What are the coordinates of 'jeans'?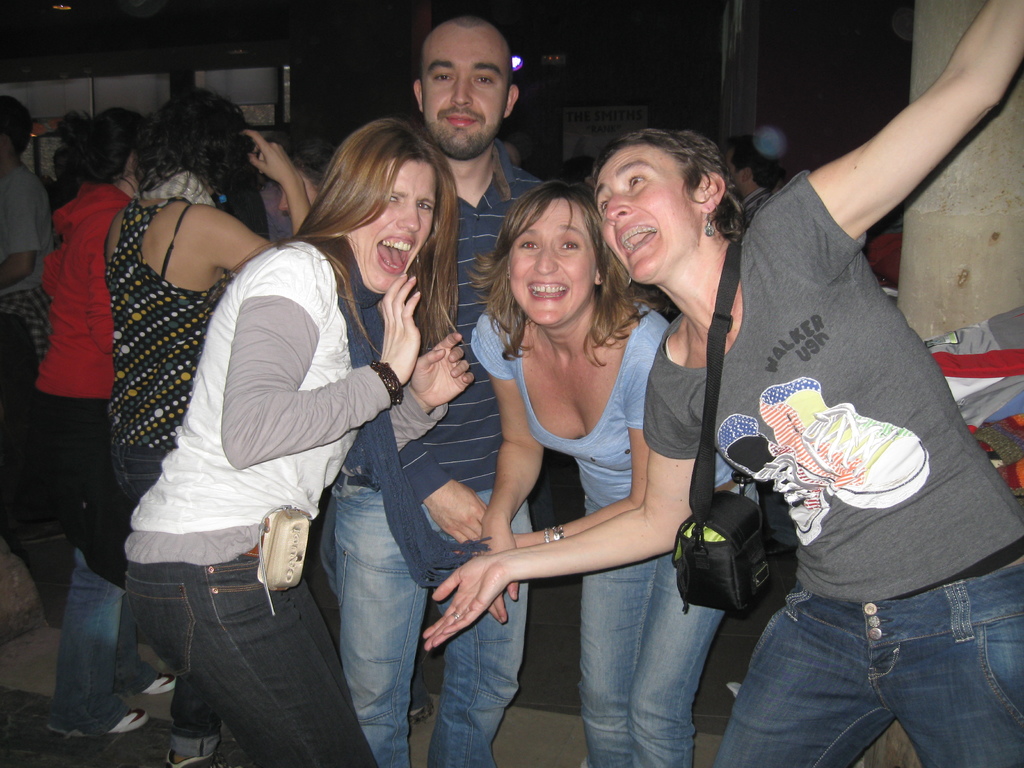
region(723, 574, 1008, 763).
